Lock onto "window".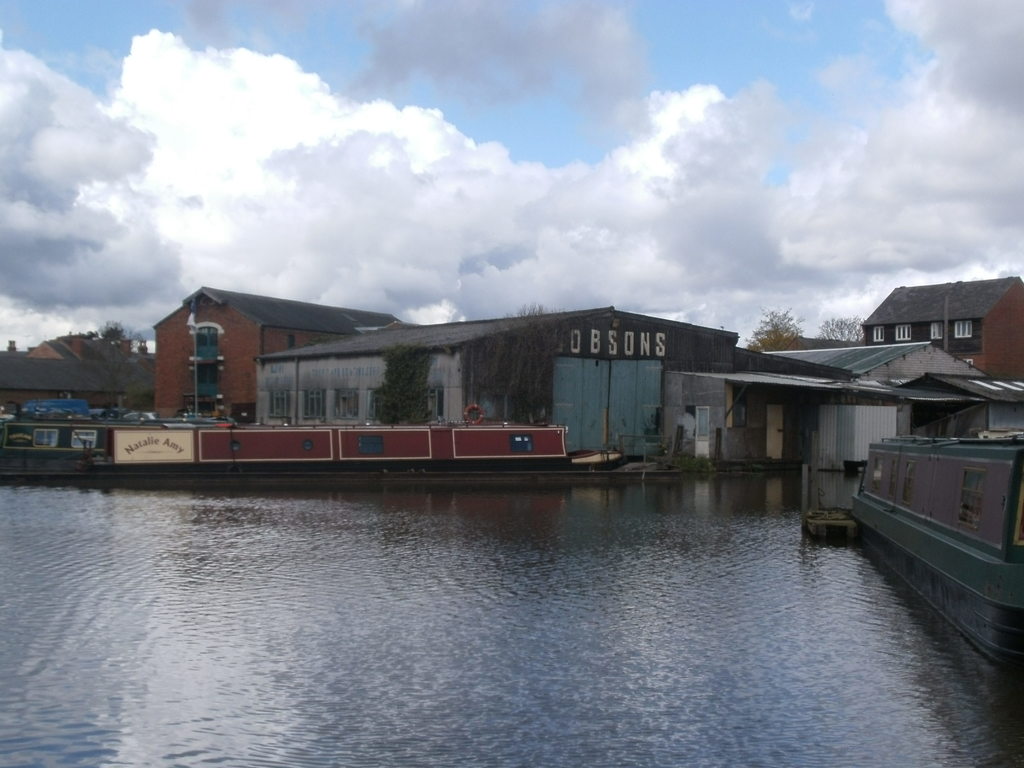
Locked: (left=951, top=317, right=979, bottom=342).
